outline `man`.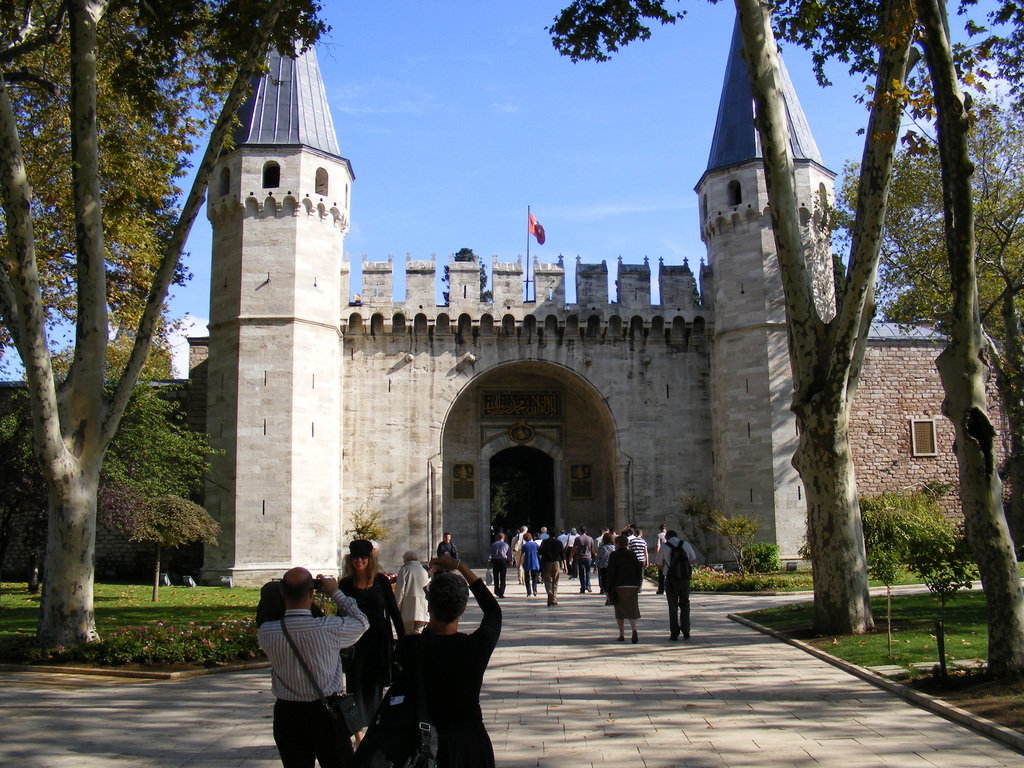
Outline: box(569, 525, 591, 591).
